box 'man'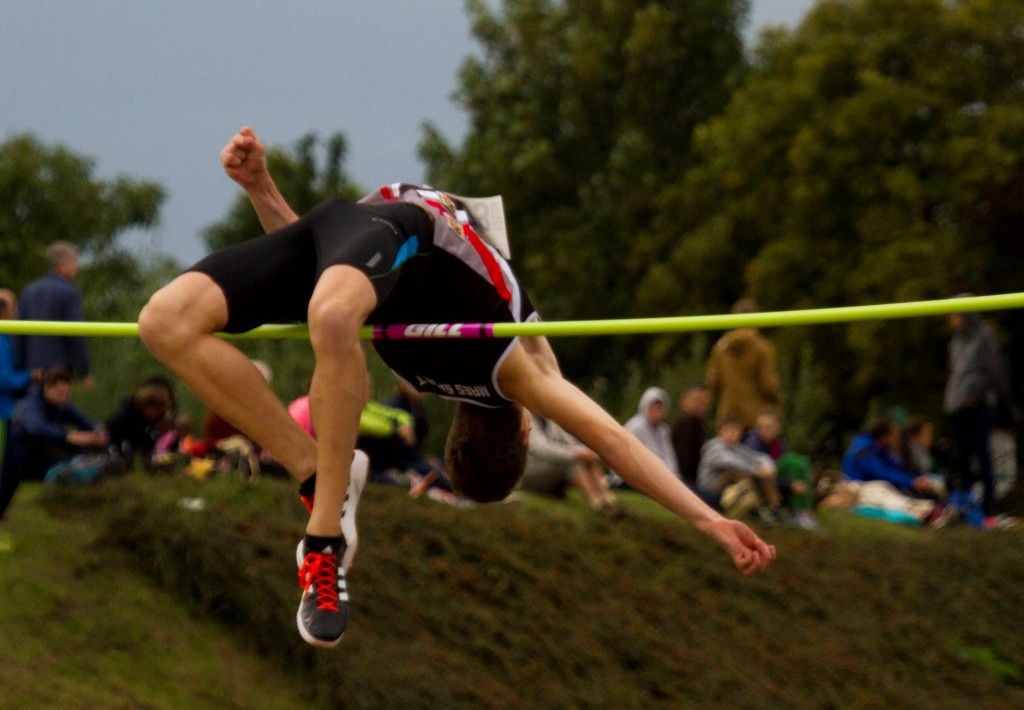
149:139:734:619
